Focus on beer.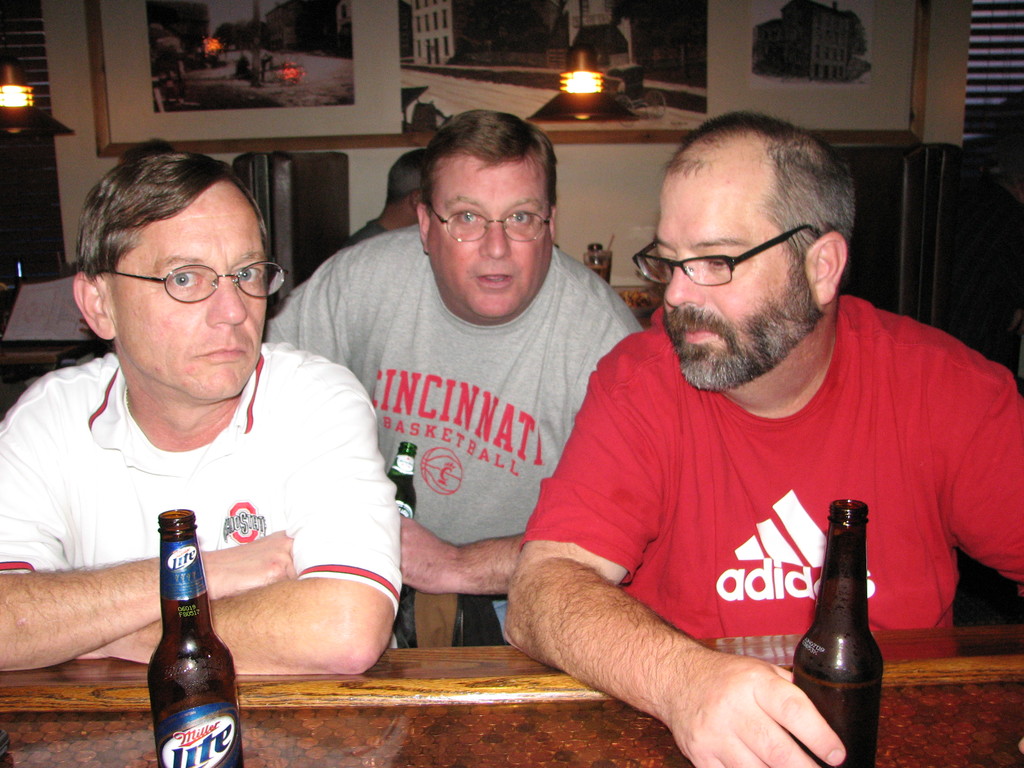
Focused at BBox(783, 497, 886, 767).
